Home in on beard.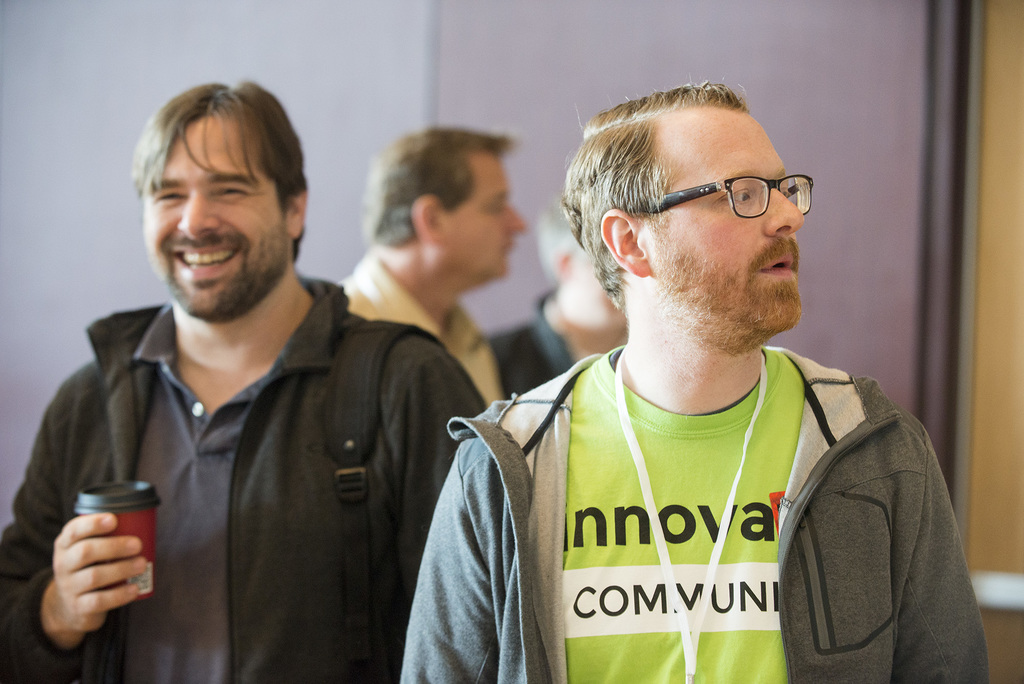
Homed in at 627, 193, 797, 361.
